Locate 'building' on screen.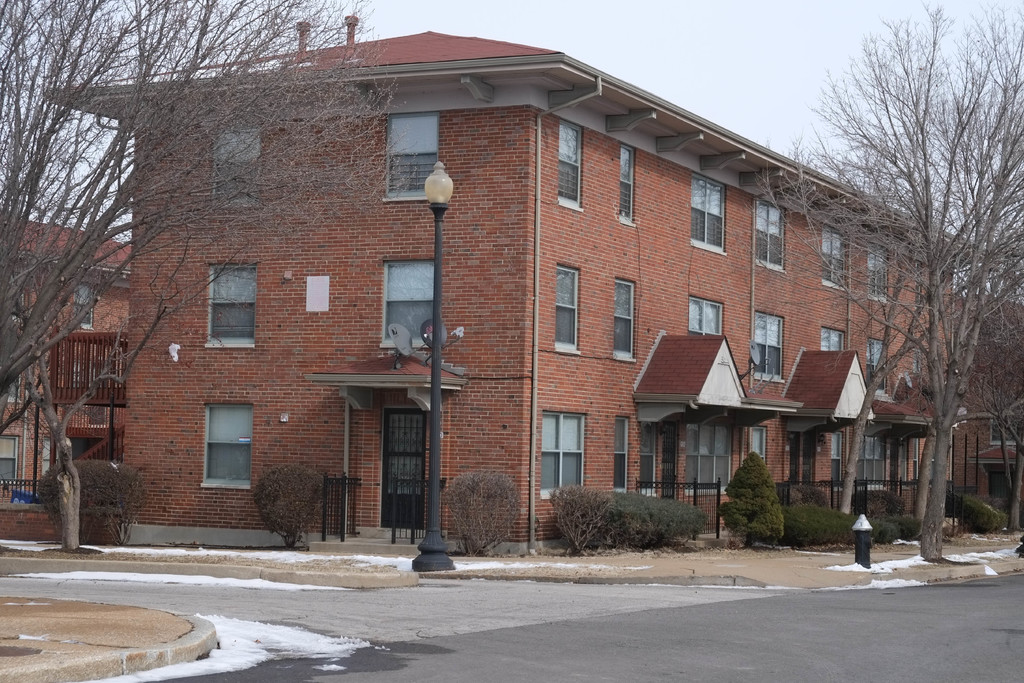
On screen at region(0, 217, 136, 541).
